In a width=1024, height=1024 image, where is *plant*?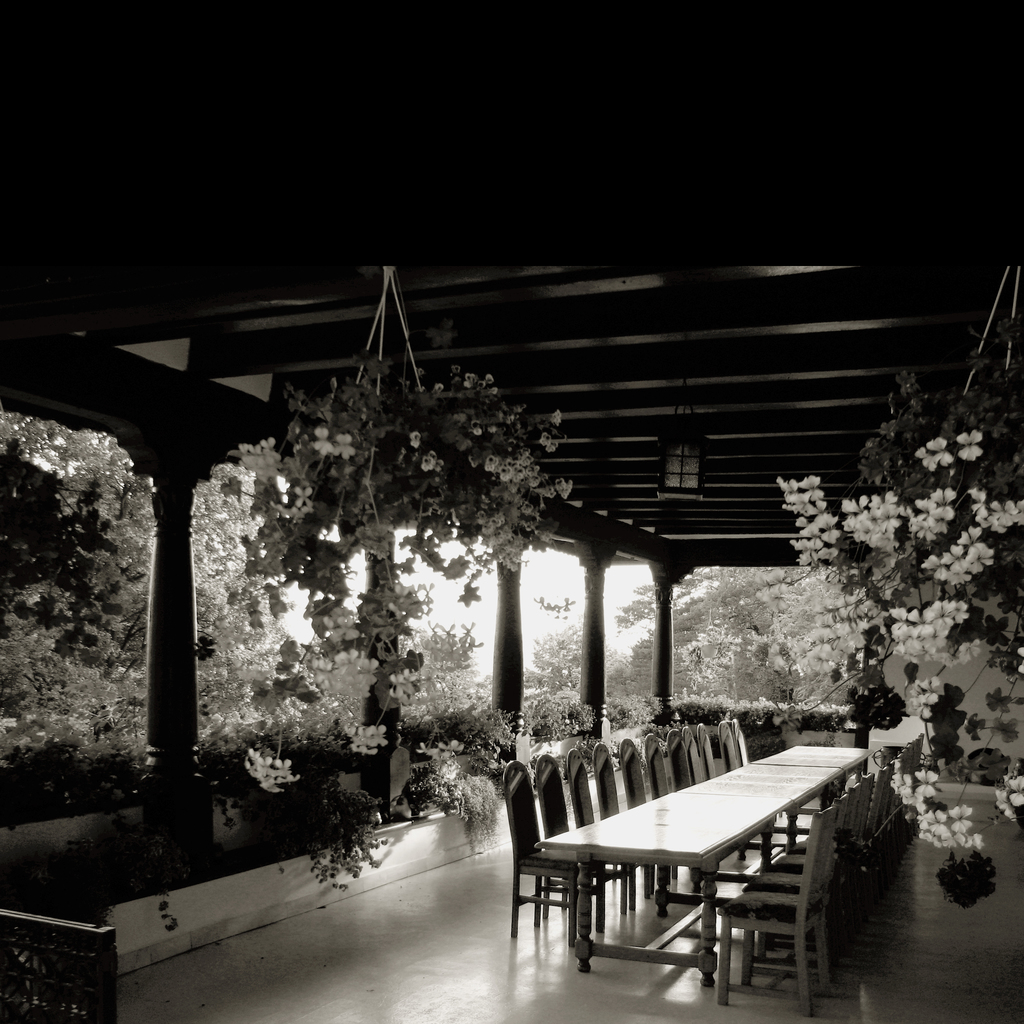
Rect(0, 413, 375, 826).
